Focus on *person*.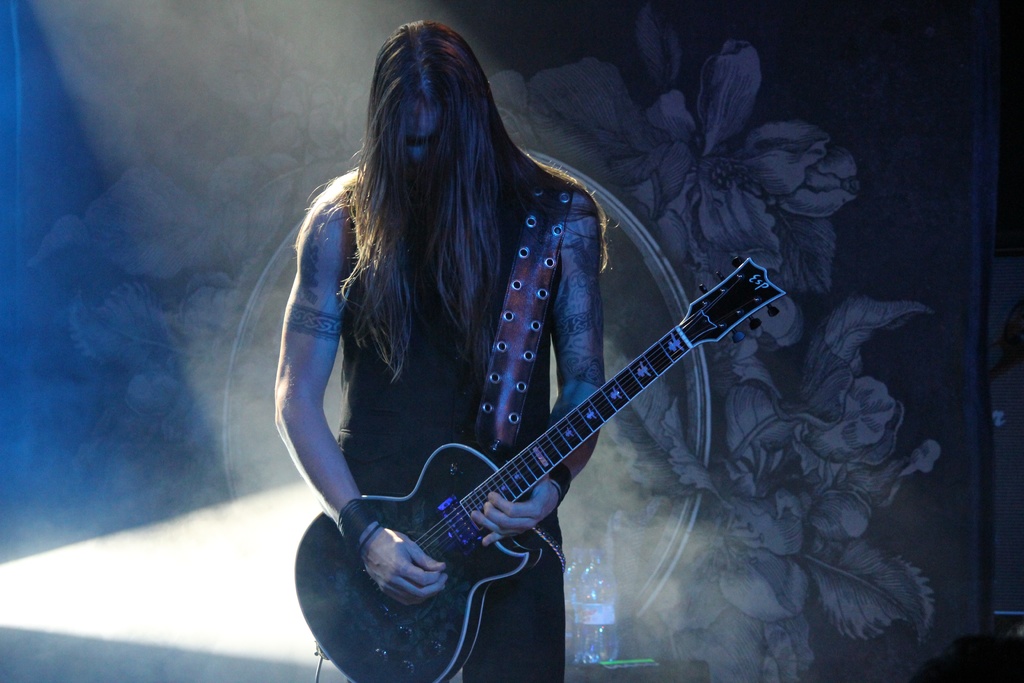
Focused at select_region(270, 24, 598, 674).
